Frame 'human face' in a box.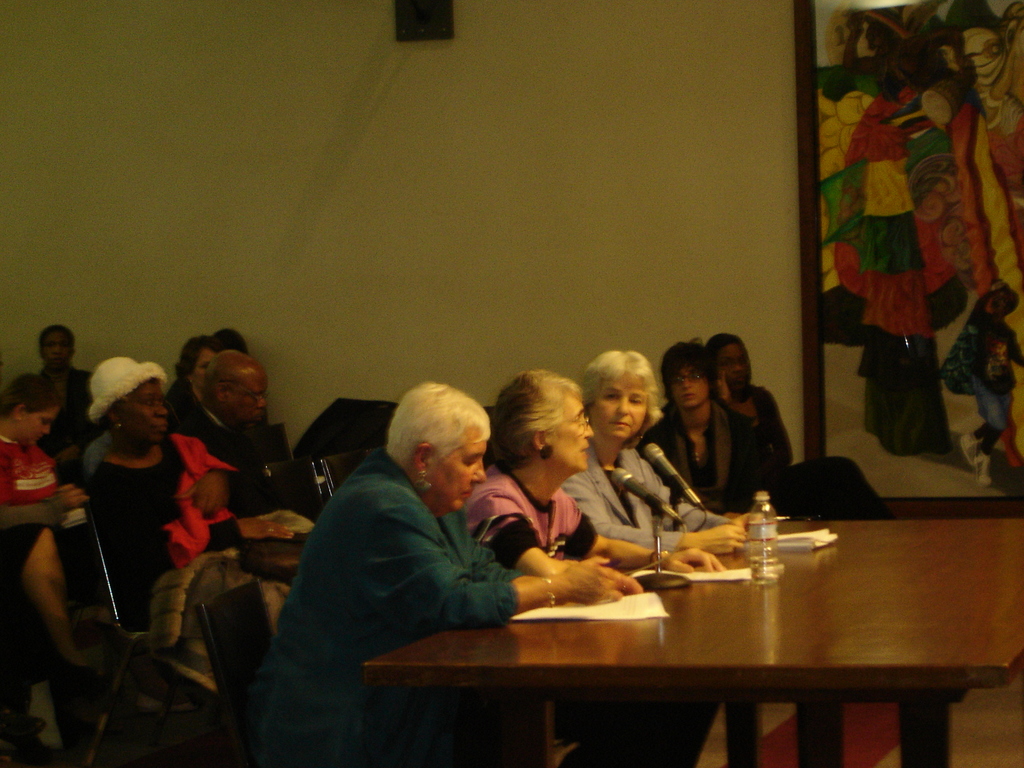
(x1=434, y1=423, x2=484, y2=512).
